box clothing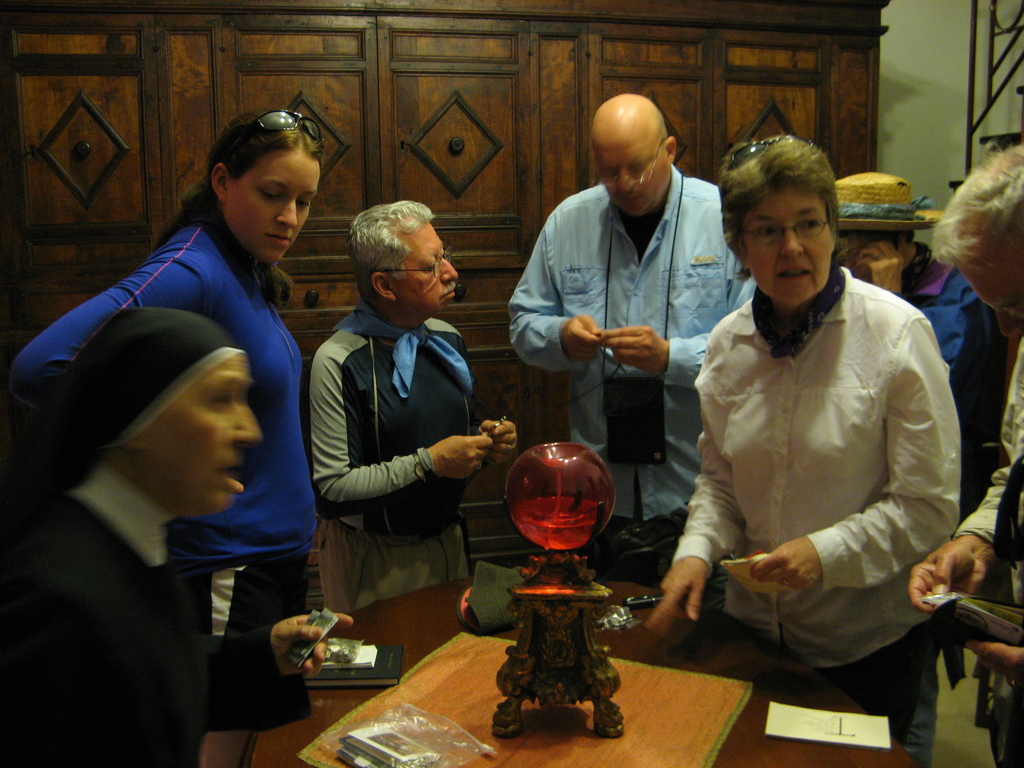
(x1=940, y1=326, x2=1023, y2=751)
